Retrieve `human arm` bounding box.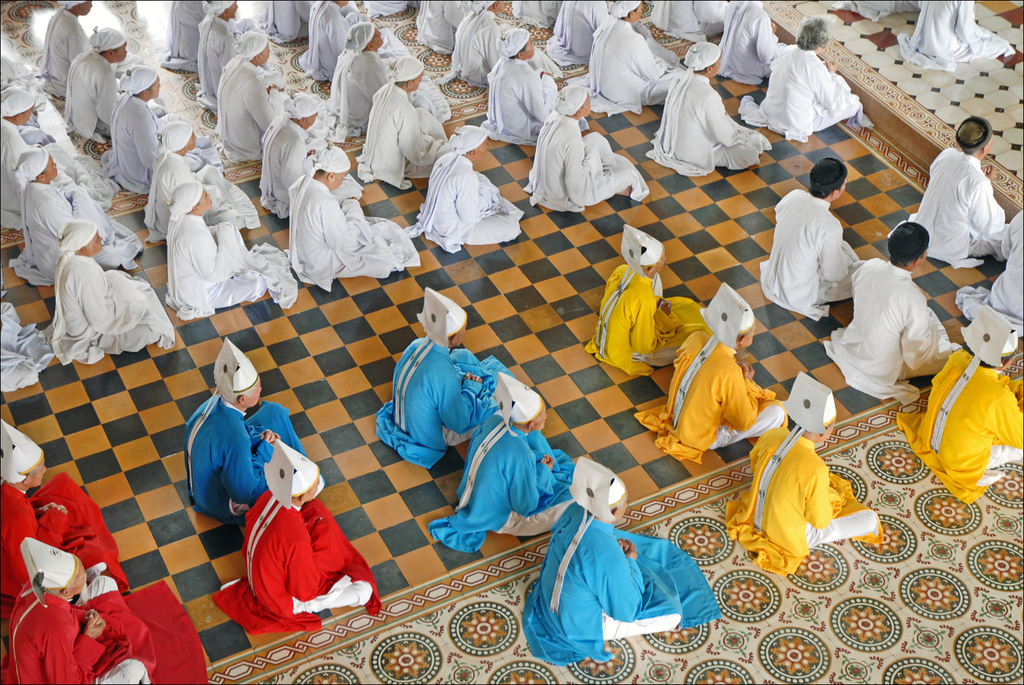
Bounding box: <region>287, 527, 335, 602</region>.
